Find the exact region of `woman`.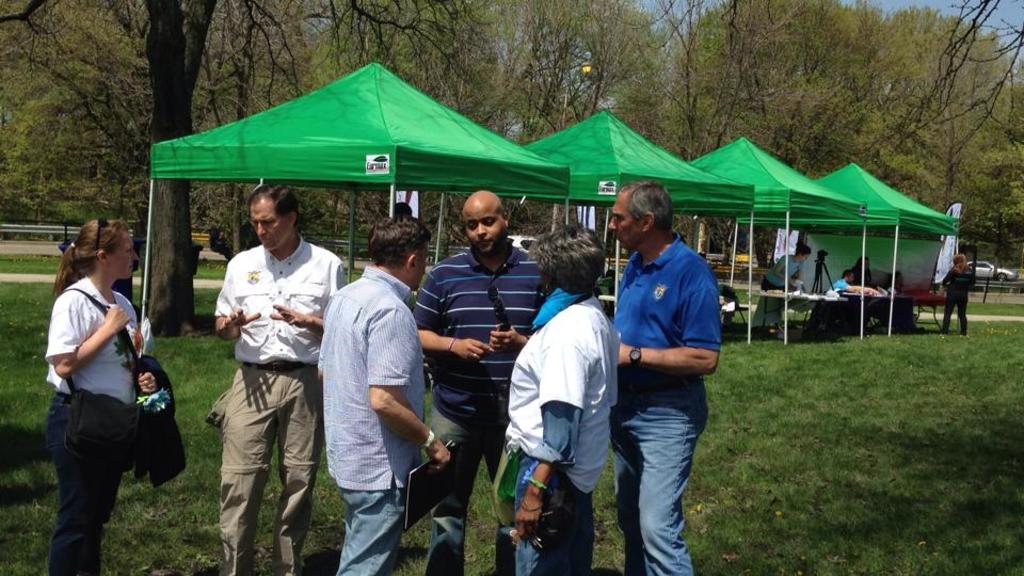
Exact region: bbox=(491, 227, 622, 575).
